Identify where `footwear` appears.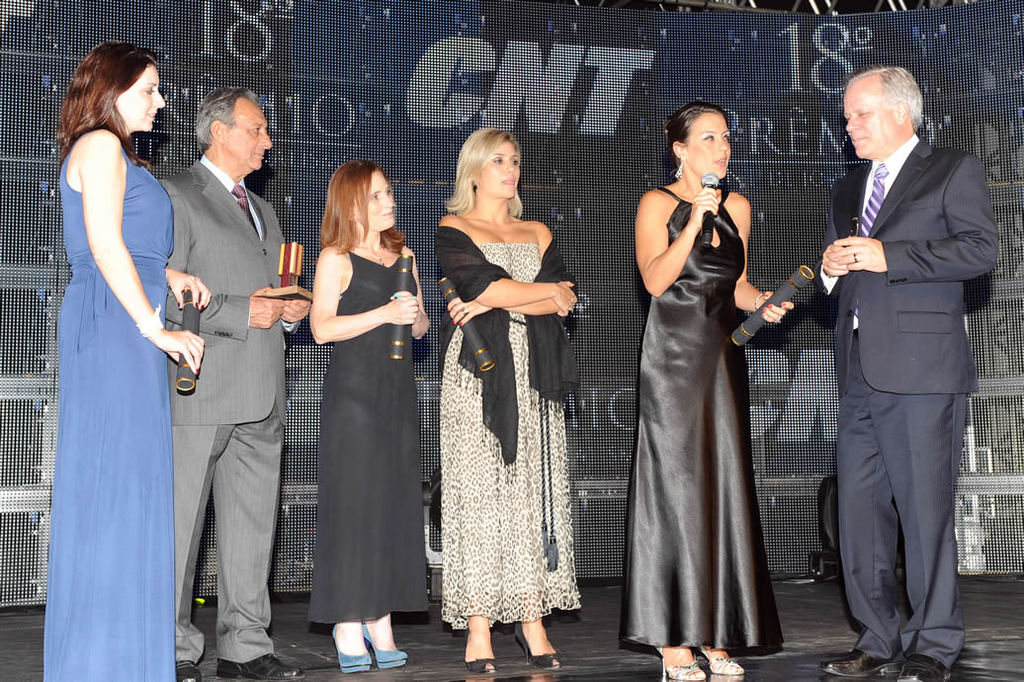
Appears at (left=459, top=655, right=495, bottom=671).
